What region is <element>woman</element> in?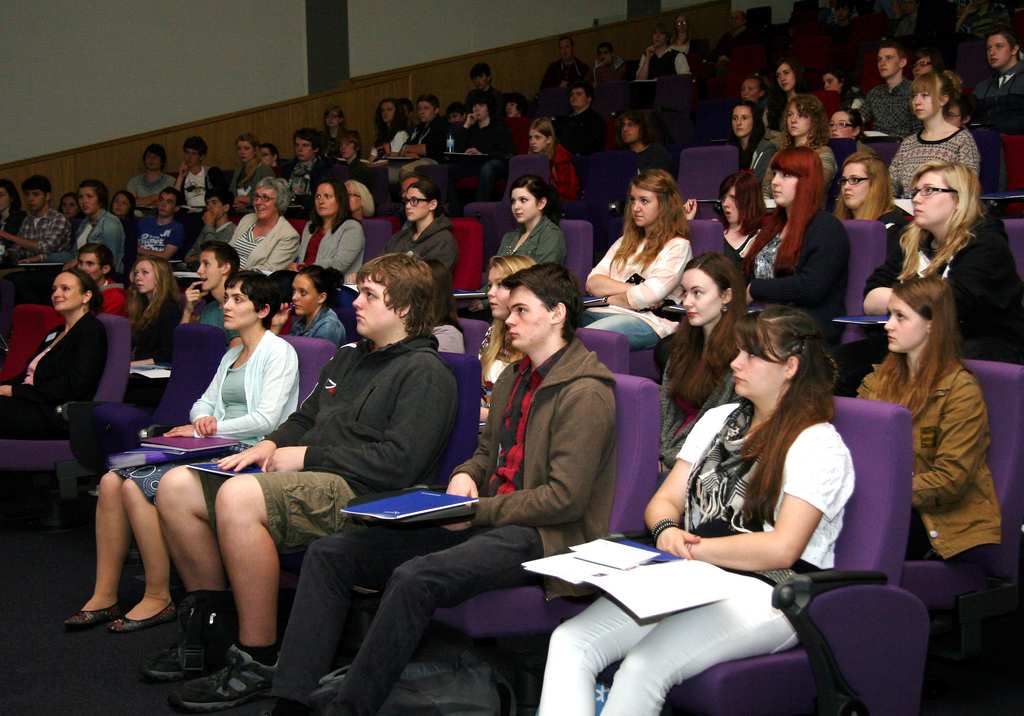
bbox=[269, 172, 367, 291].
